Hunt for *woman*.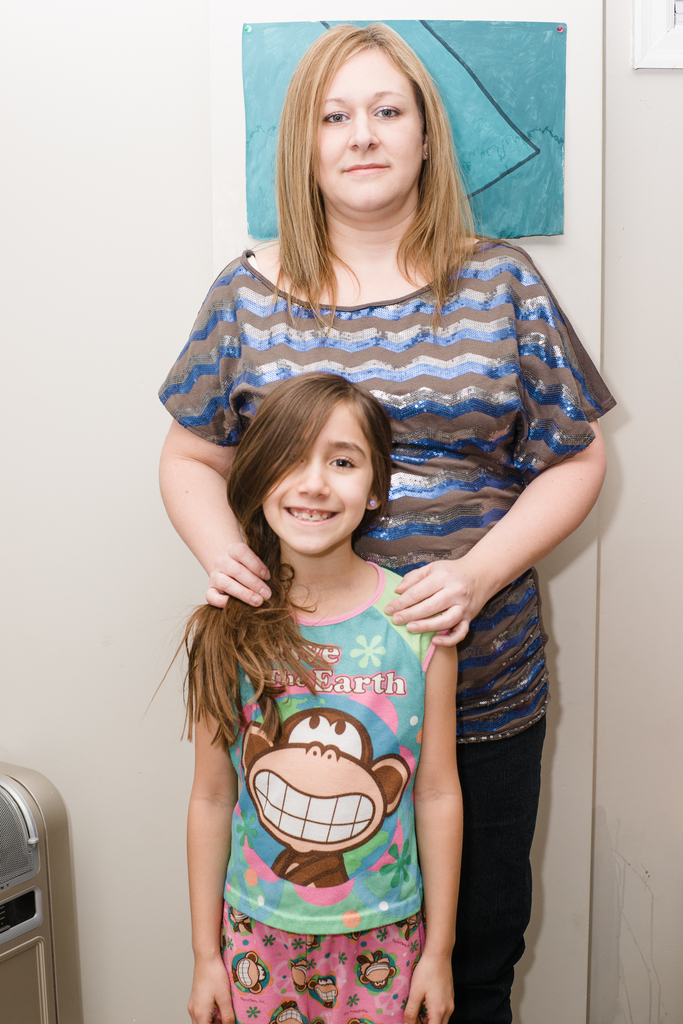
Hunted down at {"x1": 158, "y1": 15, "x2": 607, "y2": 1023}.
